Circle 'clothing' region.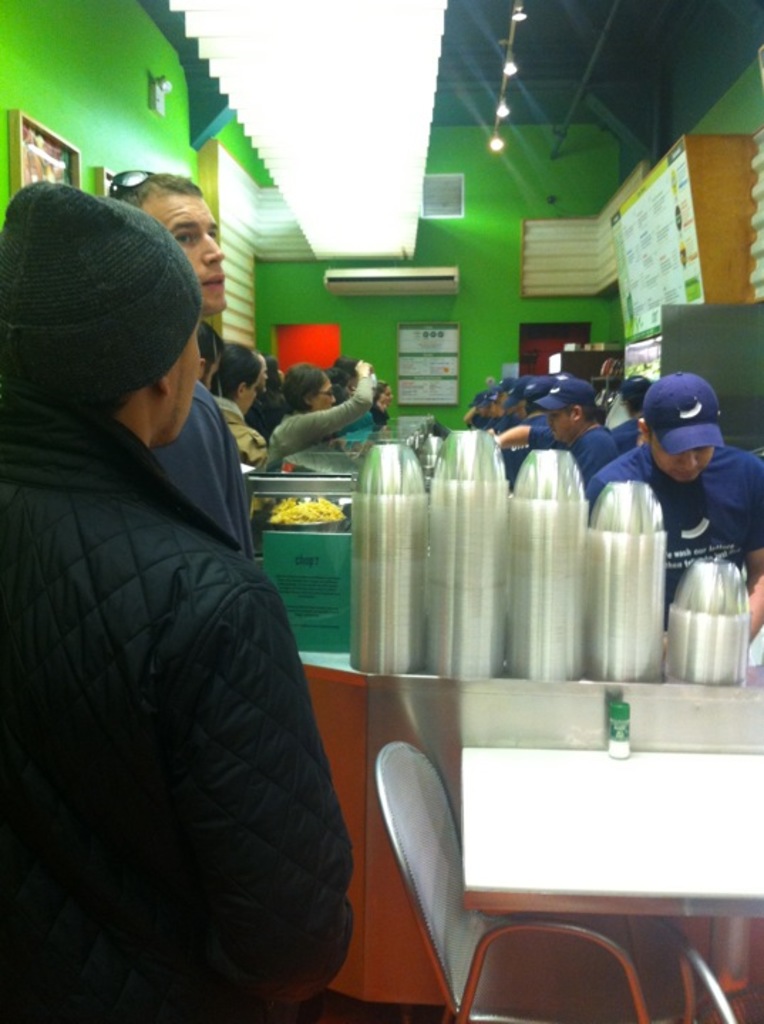
Region: bbox=[262, 364, 376, 469].
